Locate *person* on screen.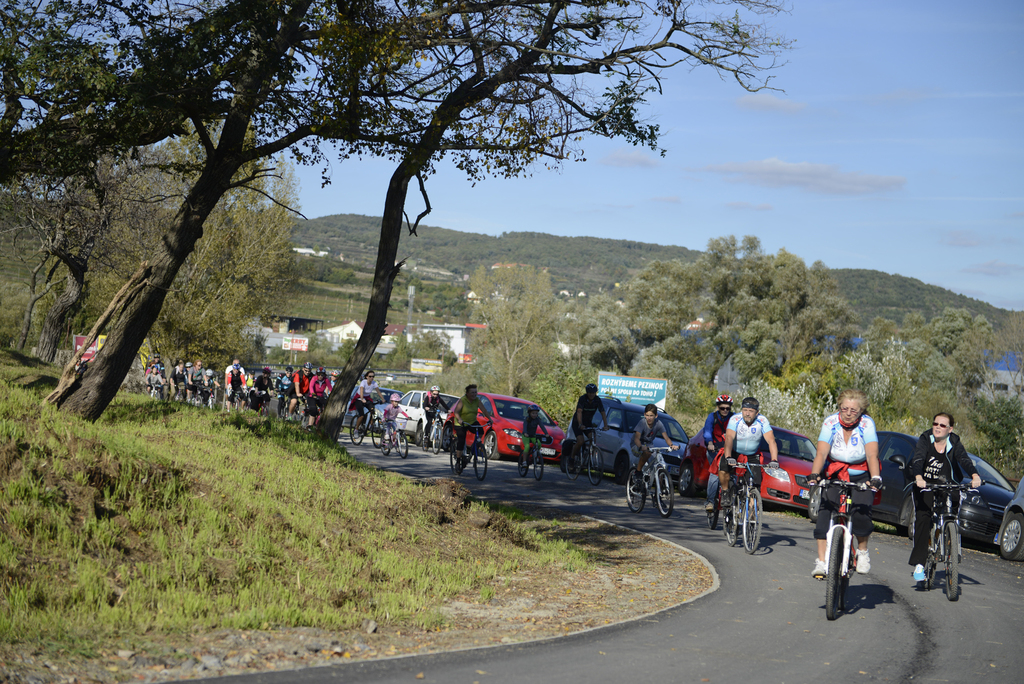
On screen at pyautogui.locateOnScreen(246, 369, 280, 423).
